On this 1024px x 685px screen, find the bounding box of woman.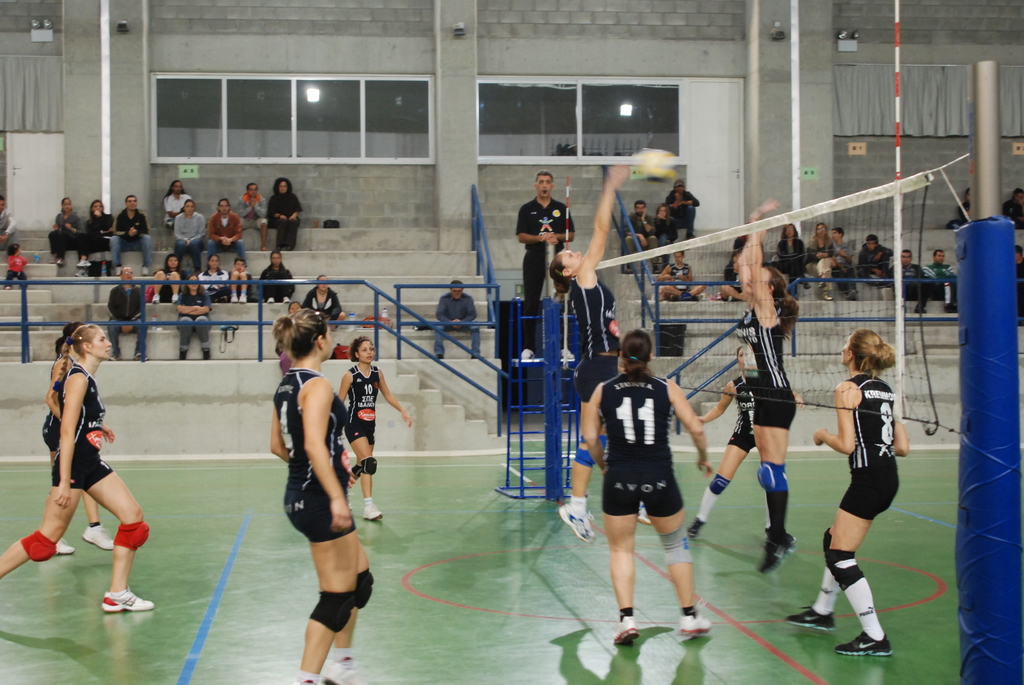
Bounding box: 0 324 159 620.
